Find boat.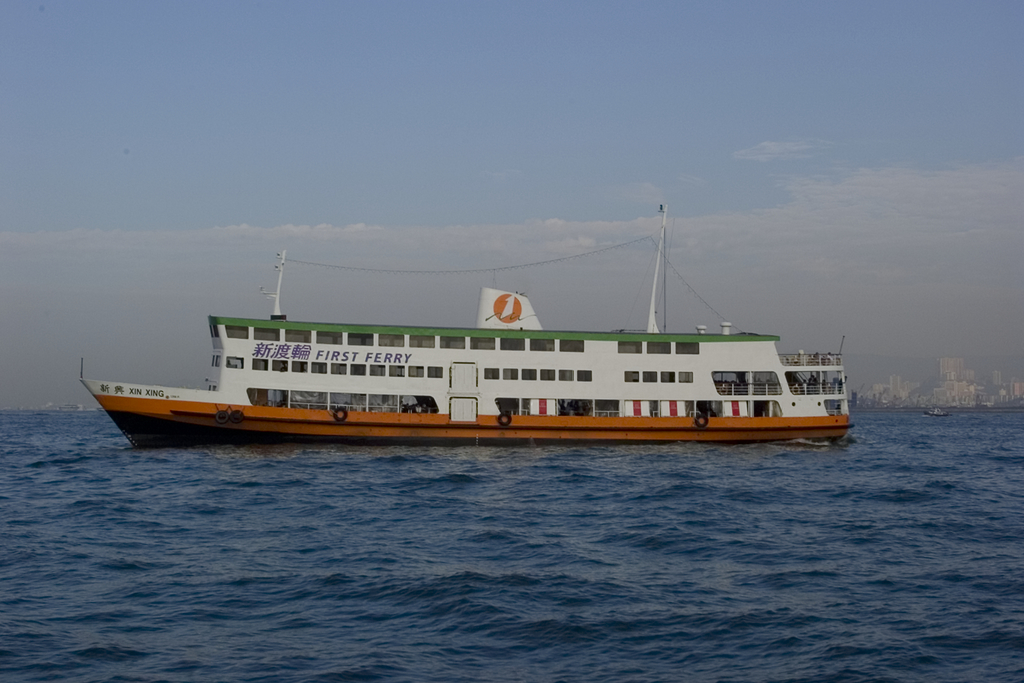
bbox=[924, 403, 952, 420].
